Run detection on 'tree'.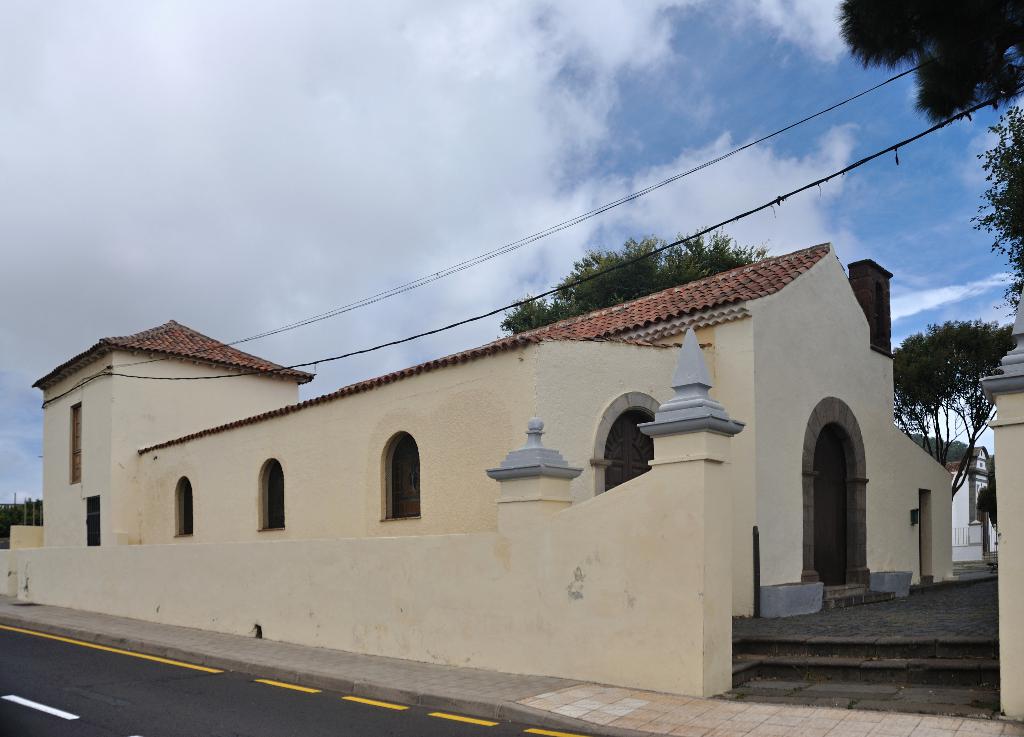
Result: rect(965, 97, 1023, 331).
